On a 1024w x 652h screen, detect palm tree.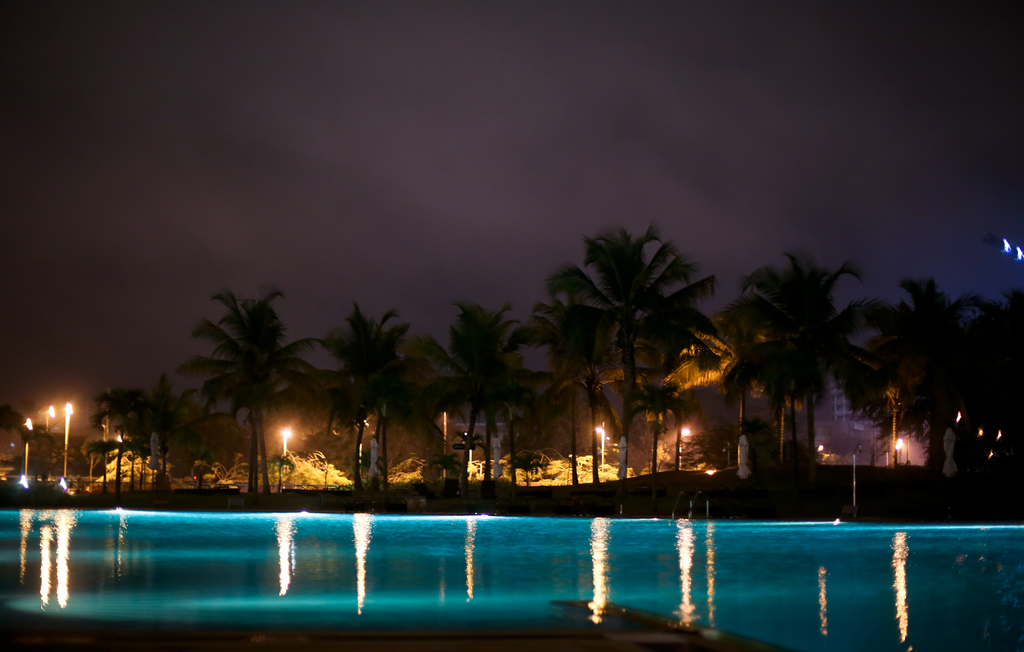
locate(718, 245, 884, 498).
